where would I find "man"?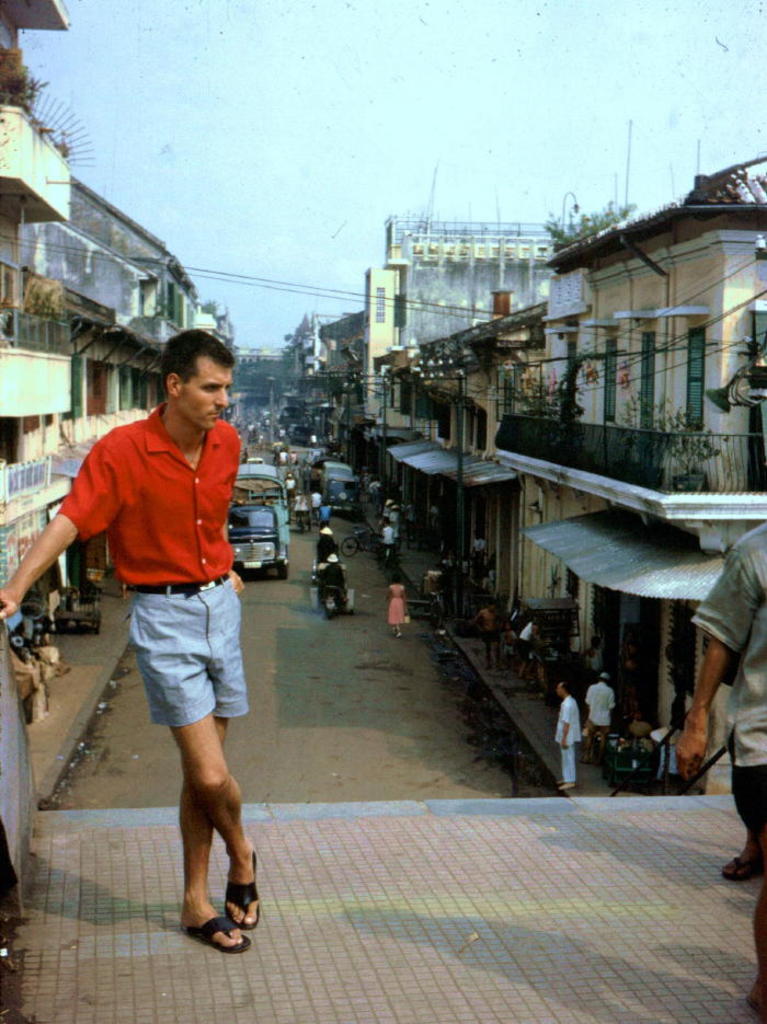
At (319,526,336,554).
